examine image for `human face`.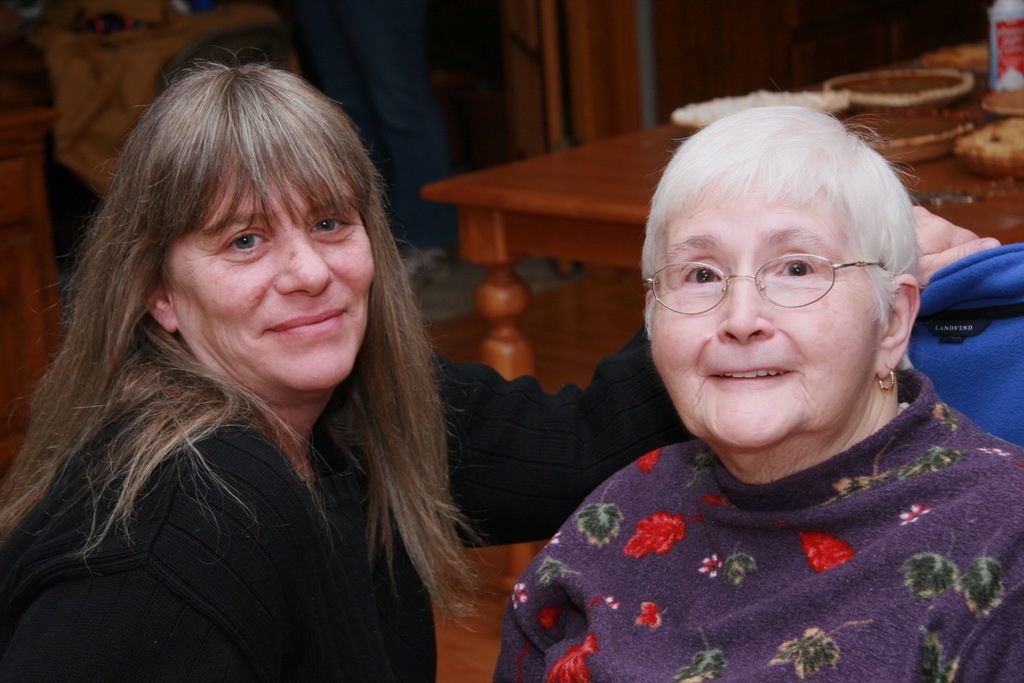
Examination result: [x1=643, y1=152, x2=883, y2=463].
